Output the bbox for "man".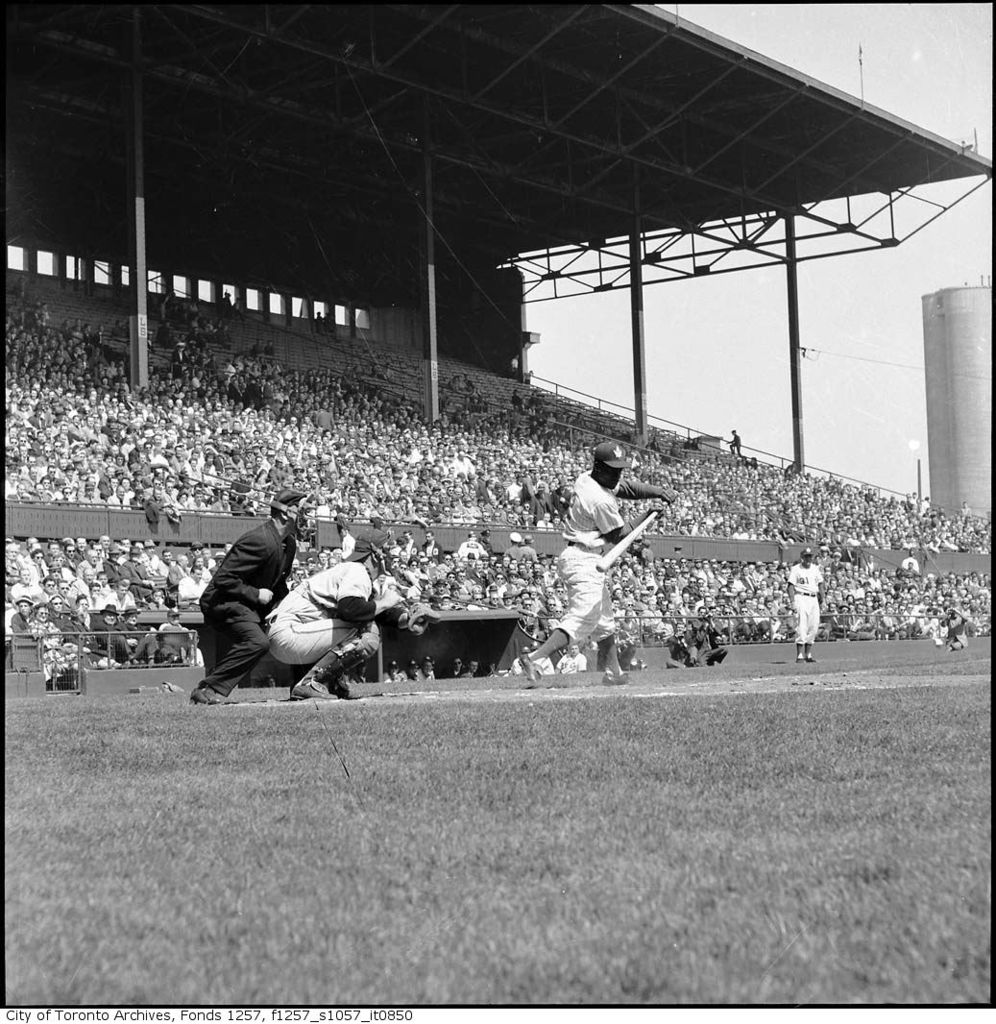
bbox=(512, 433, 675, 690).
